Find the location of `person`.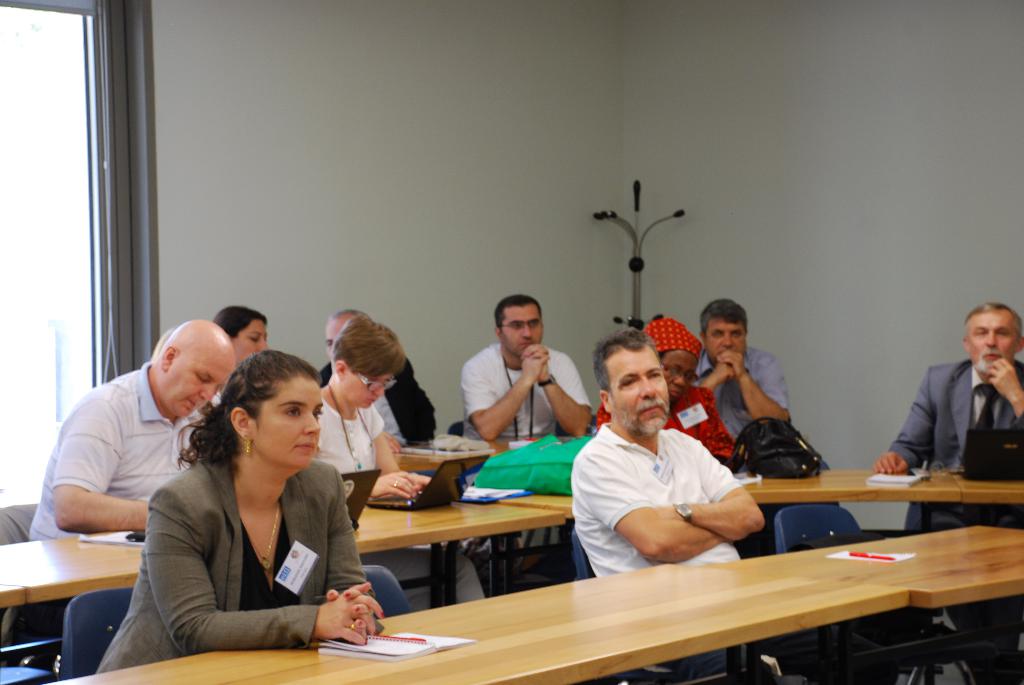
Location: (875, 303, 1023, 684).
